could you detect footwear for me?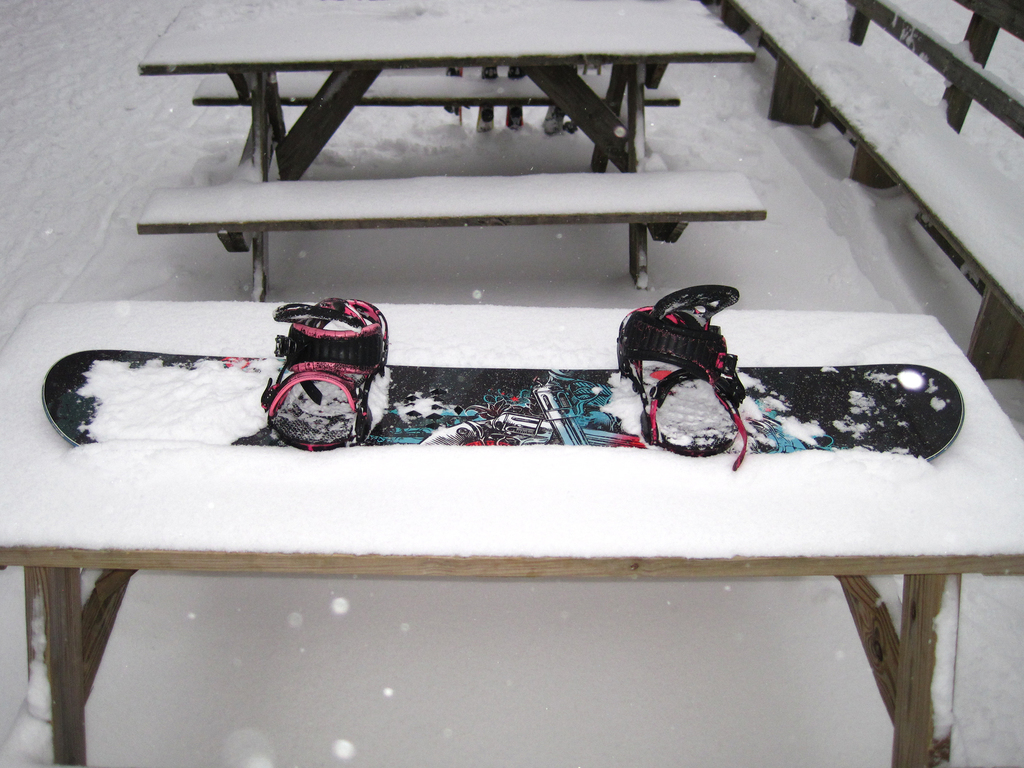
Detection result: x1=261, y1=294, x2=387, y2=445.
